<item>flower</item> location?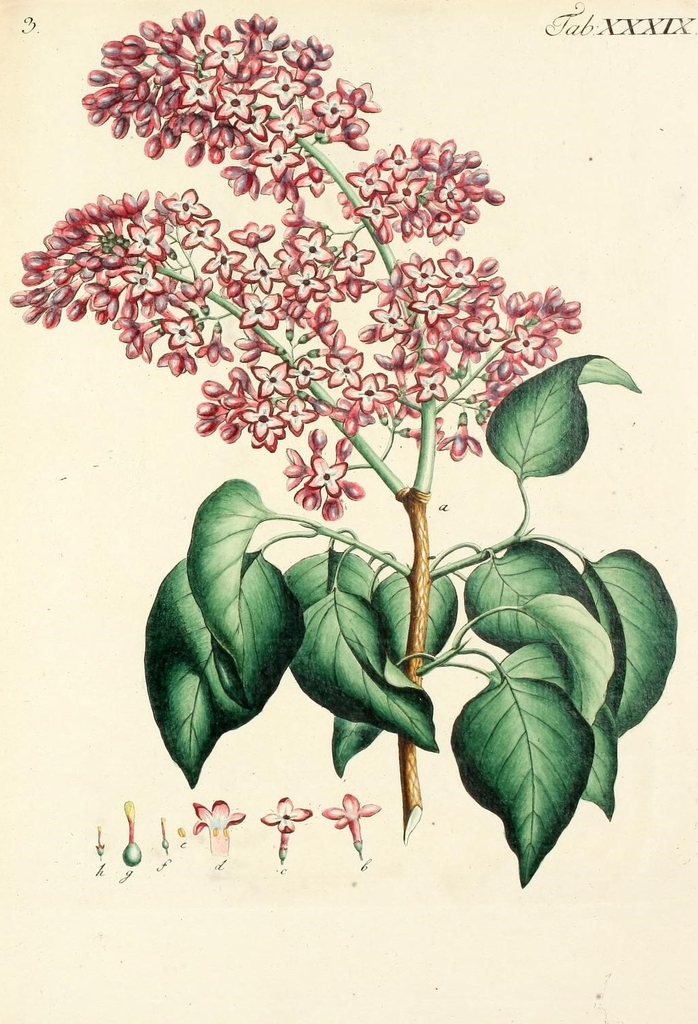
rect(462, 318, 511, 347)
